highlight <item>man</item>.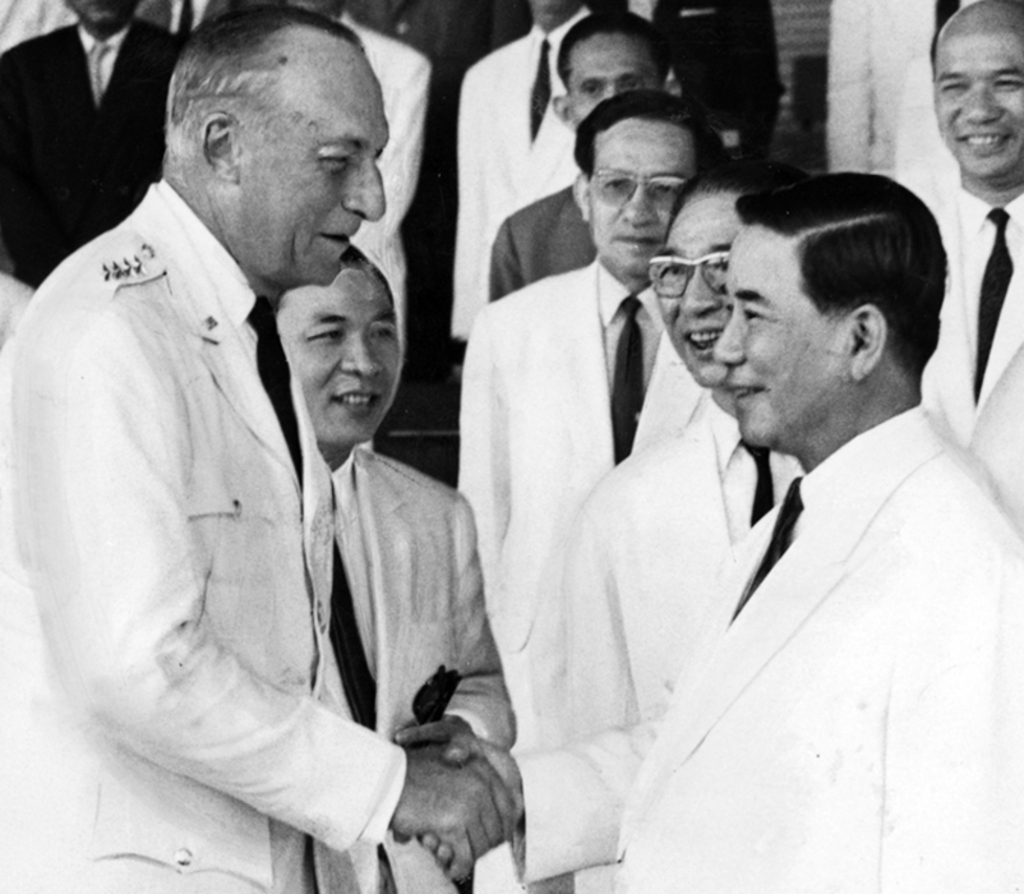
Highlighted region: rect(269, 245, 521, 765).
